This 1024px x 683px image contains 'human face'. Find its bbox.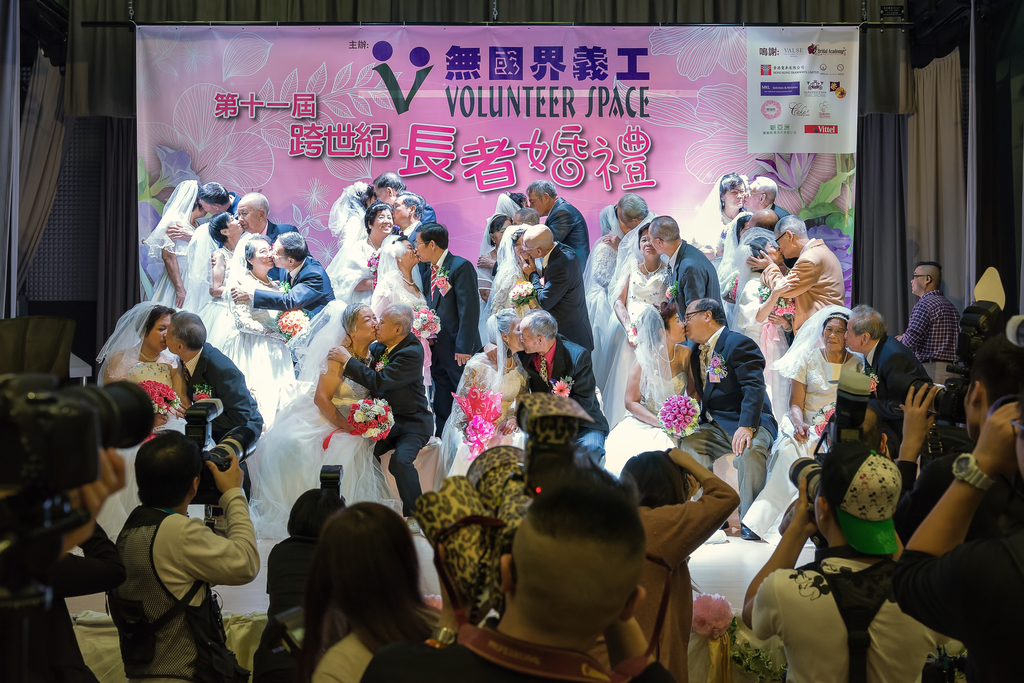
[left=671, top=315, right=687, bottom=341].
